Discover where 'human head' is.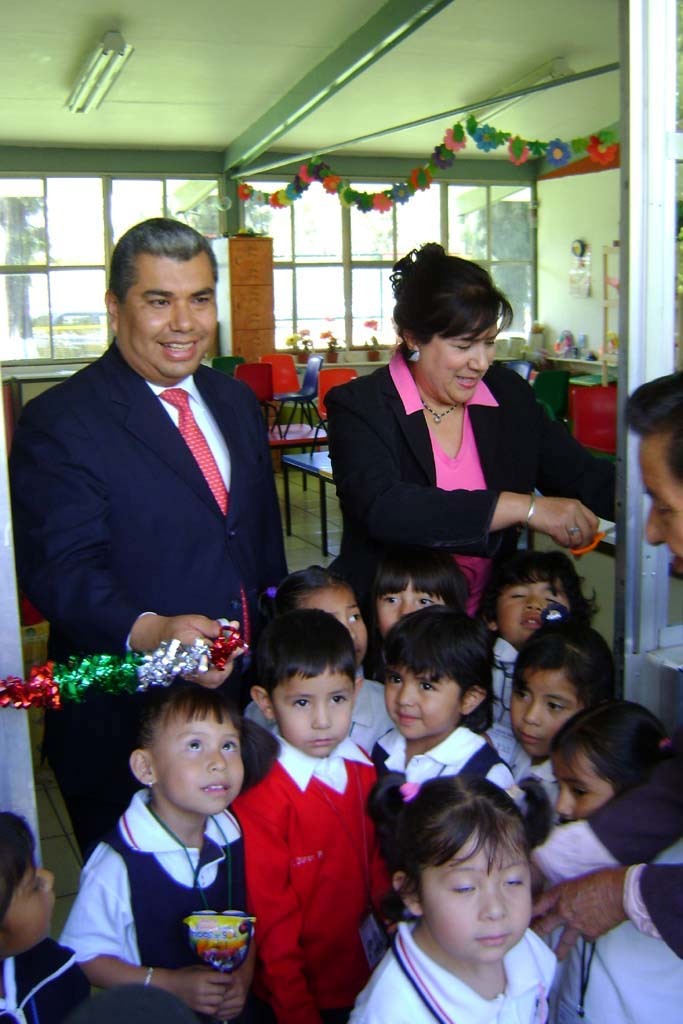
Discovered at BBox(479, 547, 587, 637).
